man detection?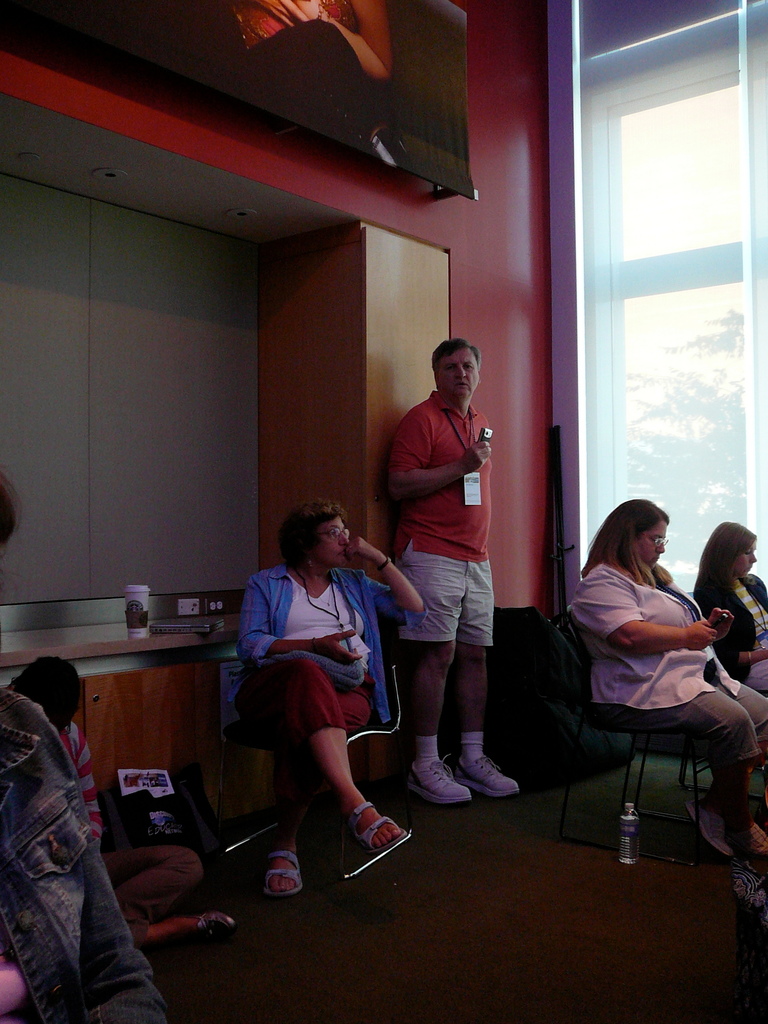
(x1=4, y1=657, x2=247, y2=956)
